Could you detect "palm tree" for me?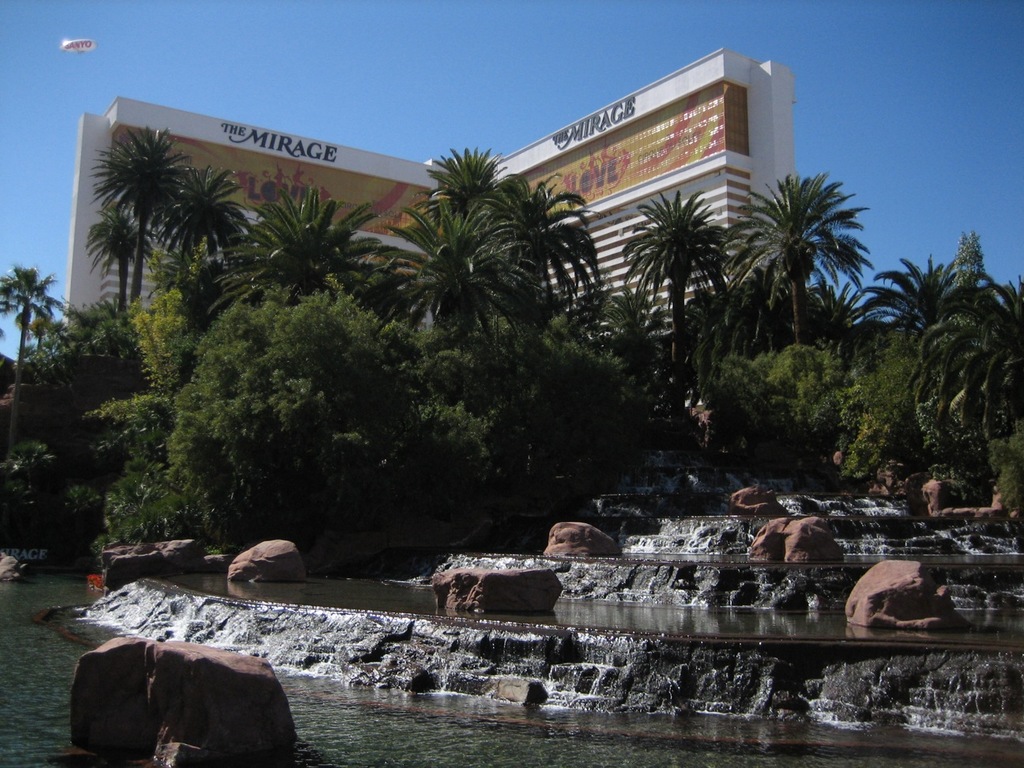
Detection result: select_region(533, 178, 585, 303).
